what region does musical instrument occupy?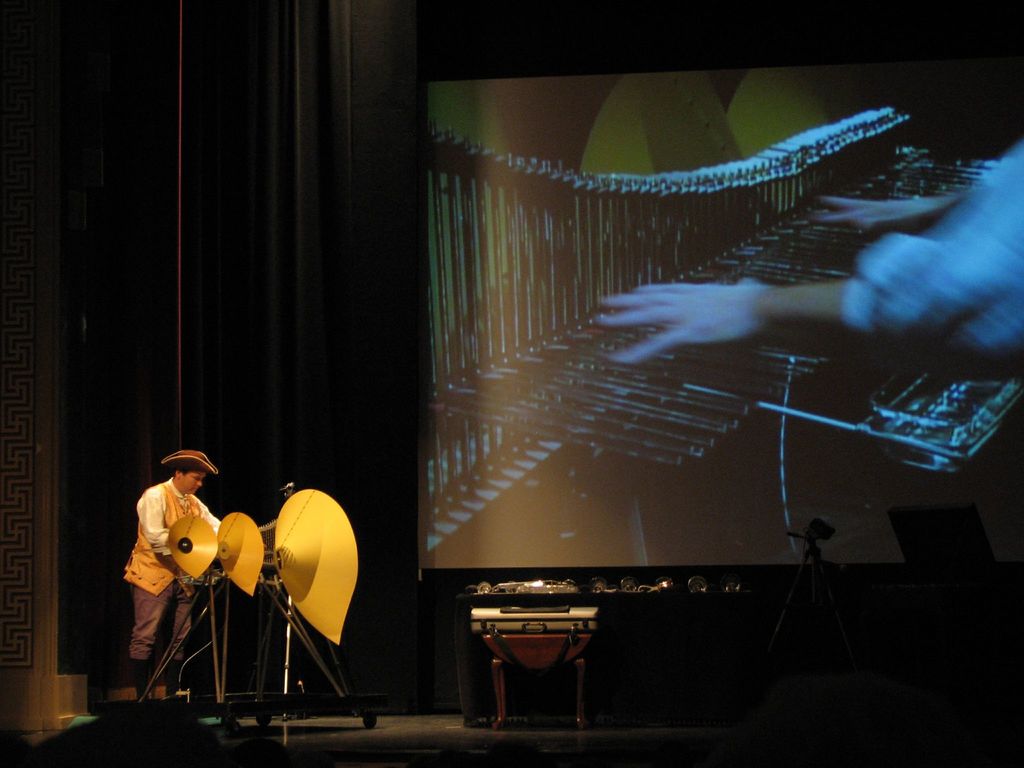
bbox(129, 479, 381, 713).
